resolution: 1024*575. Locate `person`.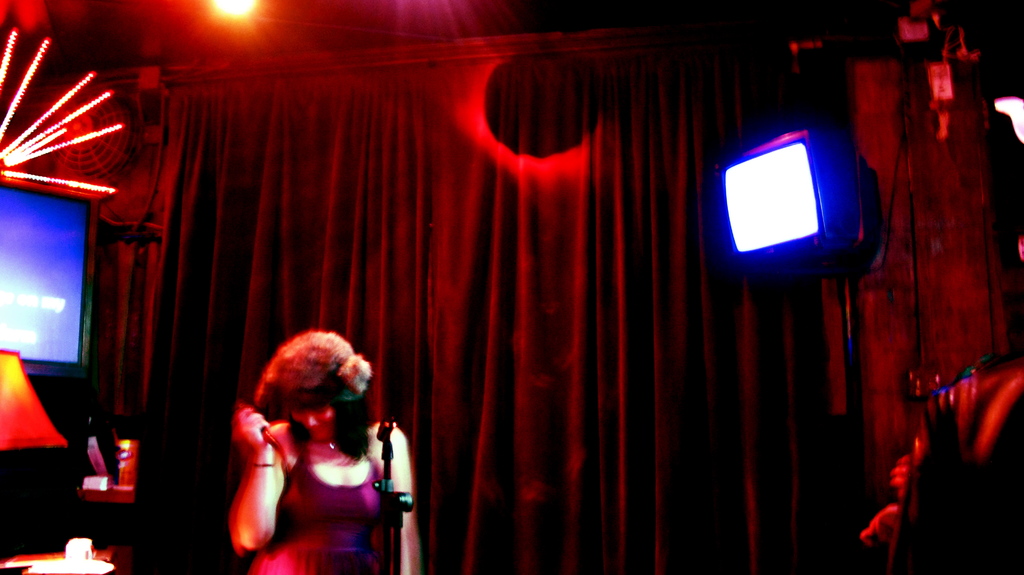
region(215, 306, 391, 556).
